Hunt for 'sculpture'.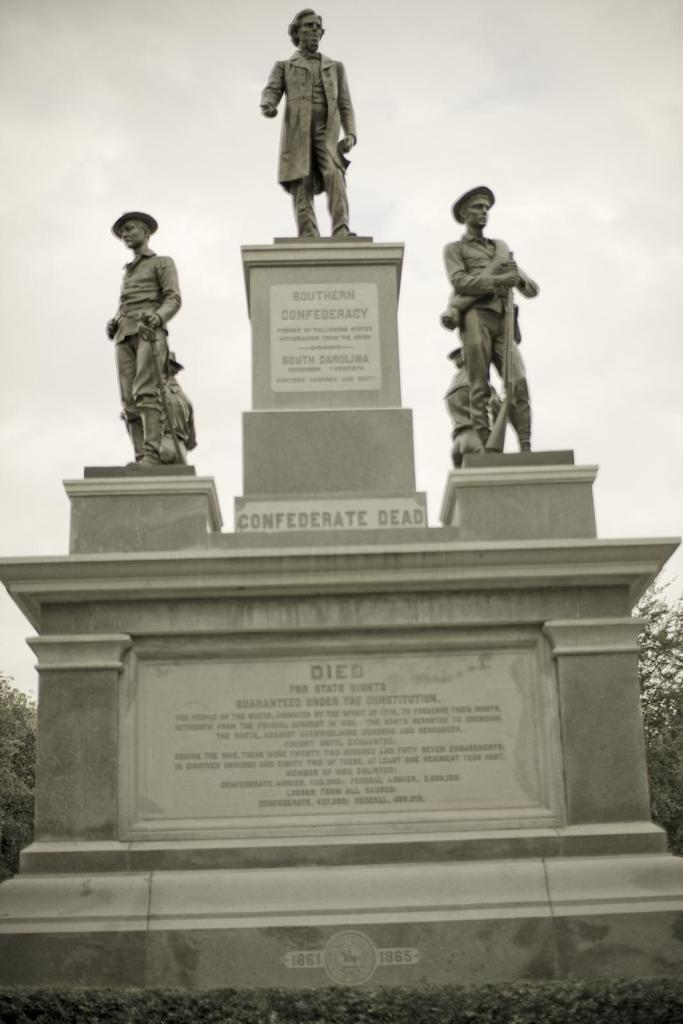
Hunted down at (440,178,538,442).
